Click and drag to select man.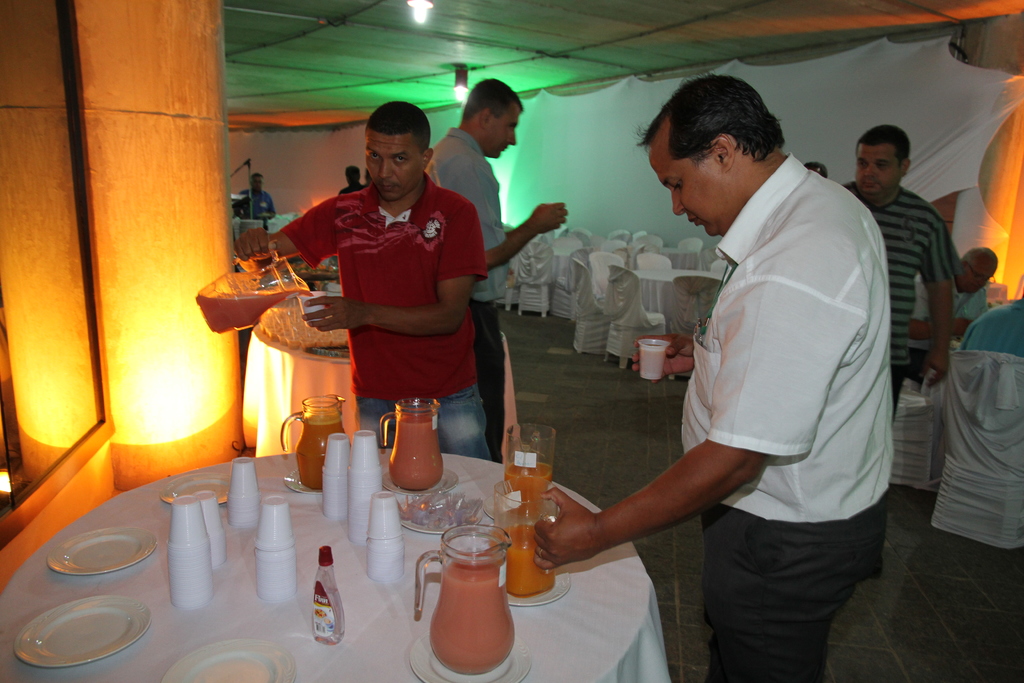
Selection: bbox=(423, 79, 567, 463).
